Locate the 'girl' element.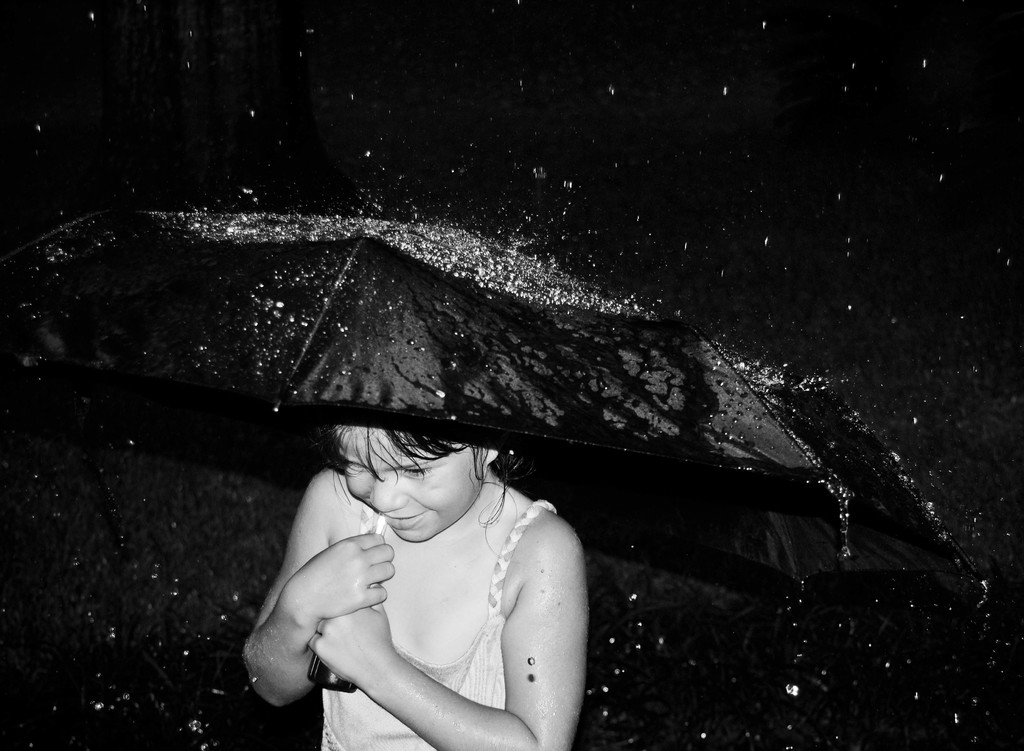
Element bbox: region(243, 411, 590, 750).
